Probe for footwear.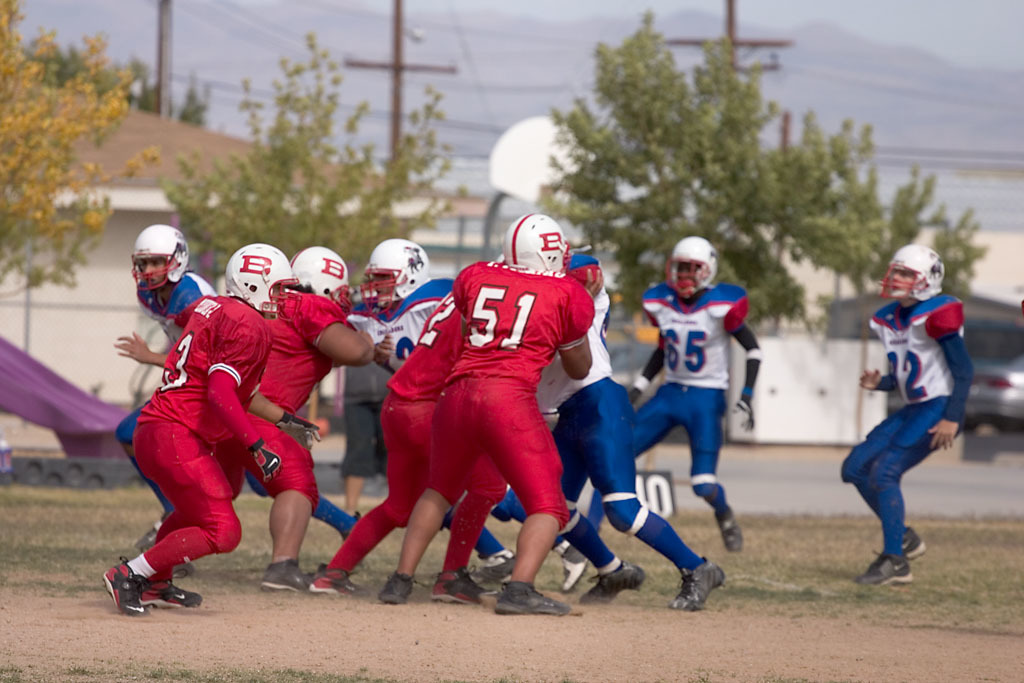
Probe result: {"x1": 856, "y1": 550, "x2": 910, "y2": 584}.
